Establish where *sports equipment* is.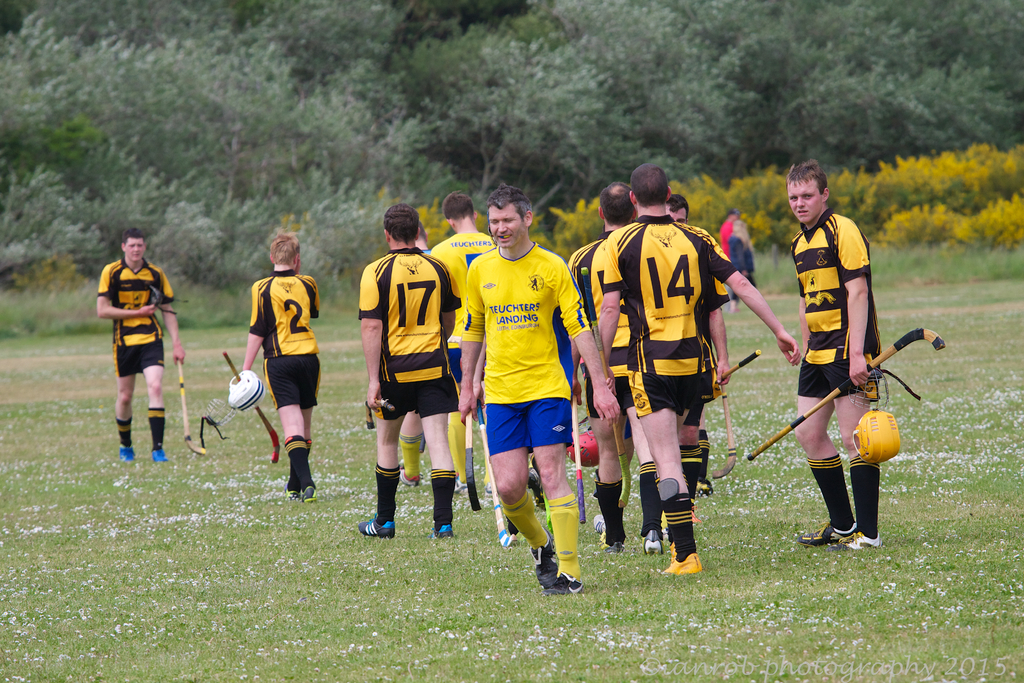
Established at box(184, 361, 212, 456).
